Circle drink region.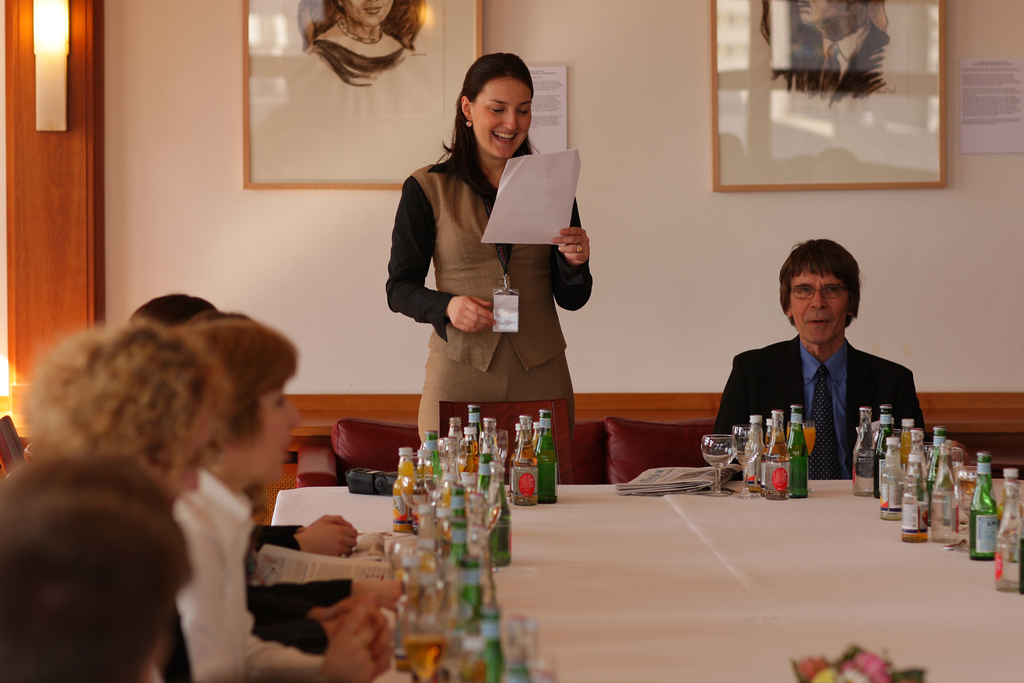
Region: [x1=509, y1=441, x2=518, y2=494].
